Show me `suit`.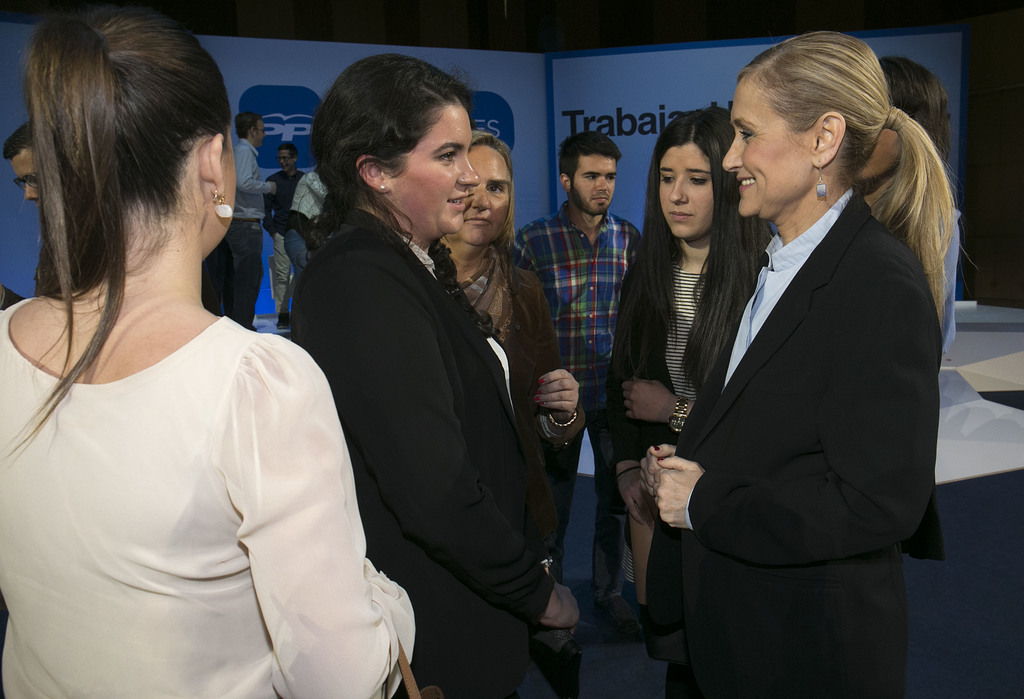
`suit` is here: Rect(610, 39, 943, 698).
